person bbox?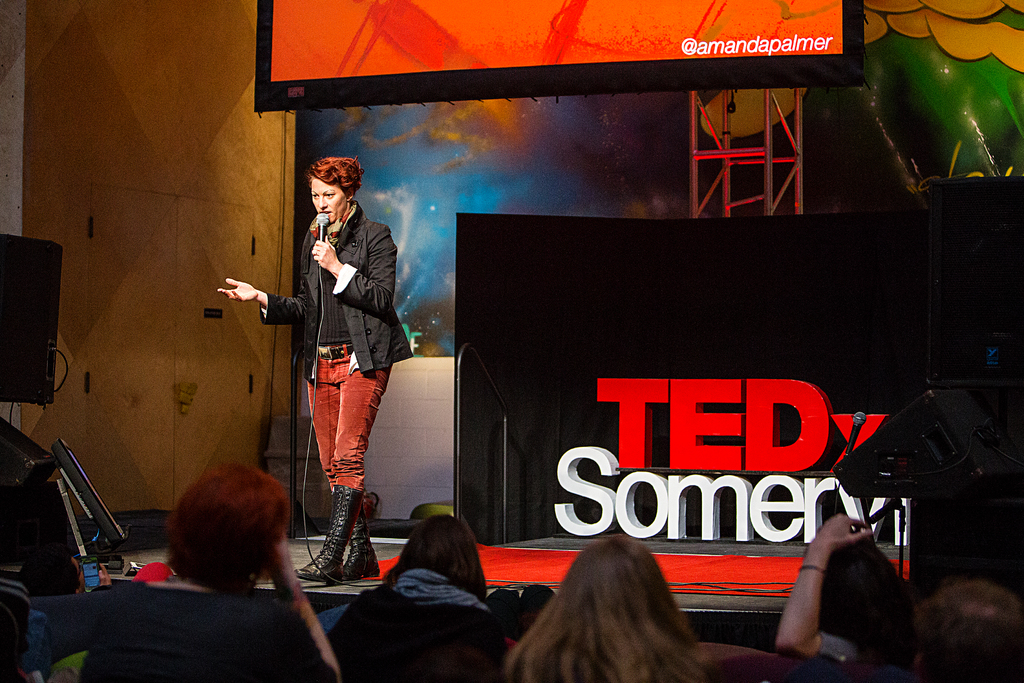
crop(916, 575, 1023, 680)
